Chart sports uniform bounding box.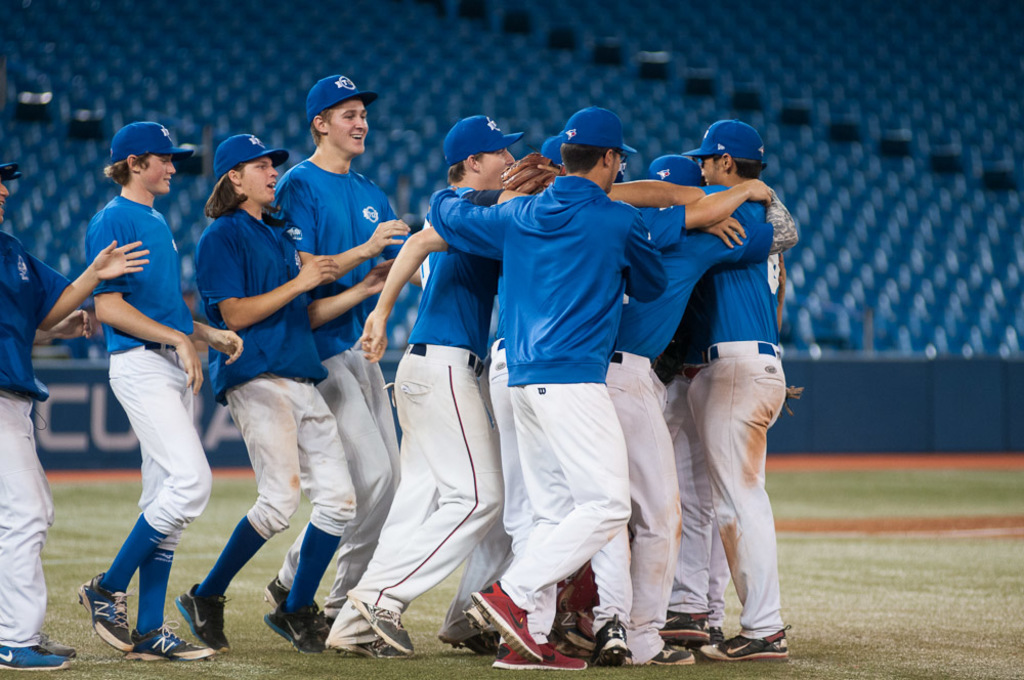
Charted: {"left": 0, "top": 226, "right": 76, "bottom": 648}.
